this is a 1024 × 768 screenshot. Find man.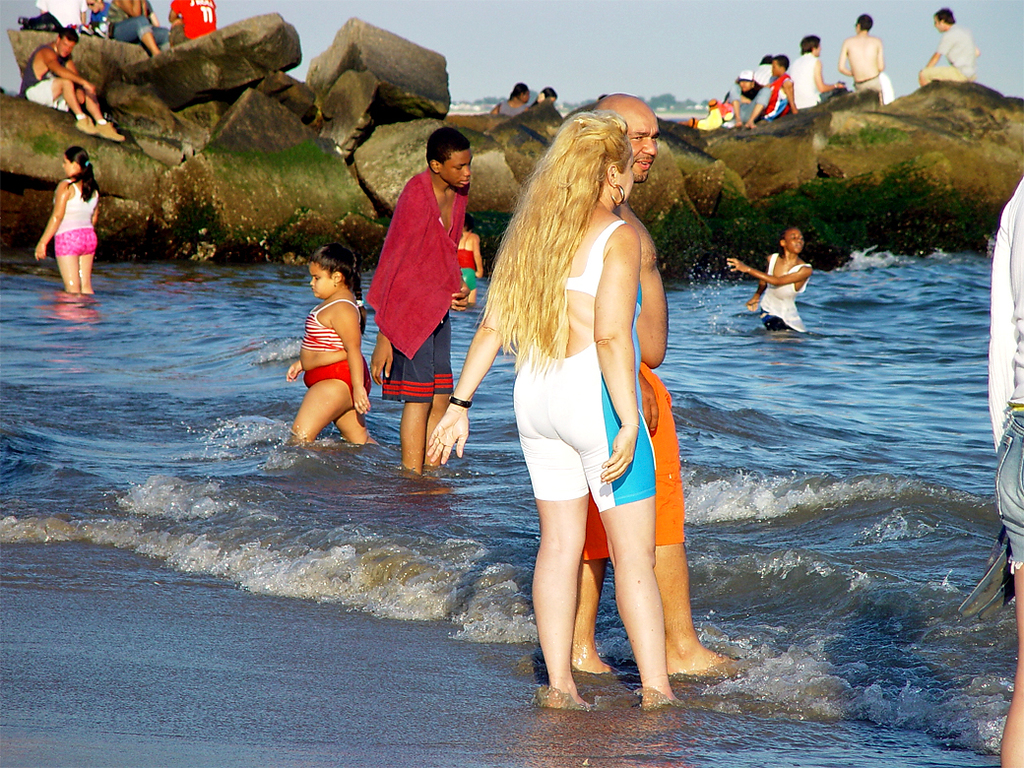
Bounding box: pyautogui.locateOnScreen(35, 0, 83, 27).
